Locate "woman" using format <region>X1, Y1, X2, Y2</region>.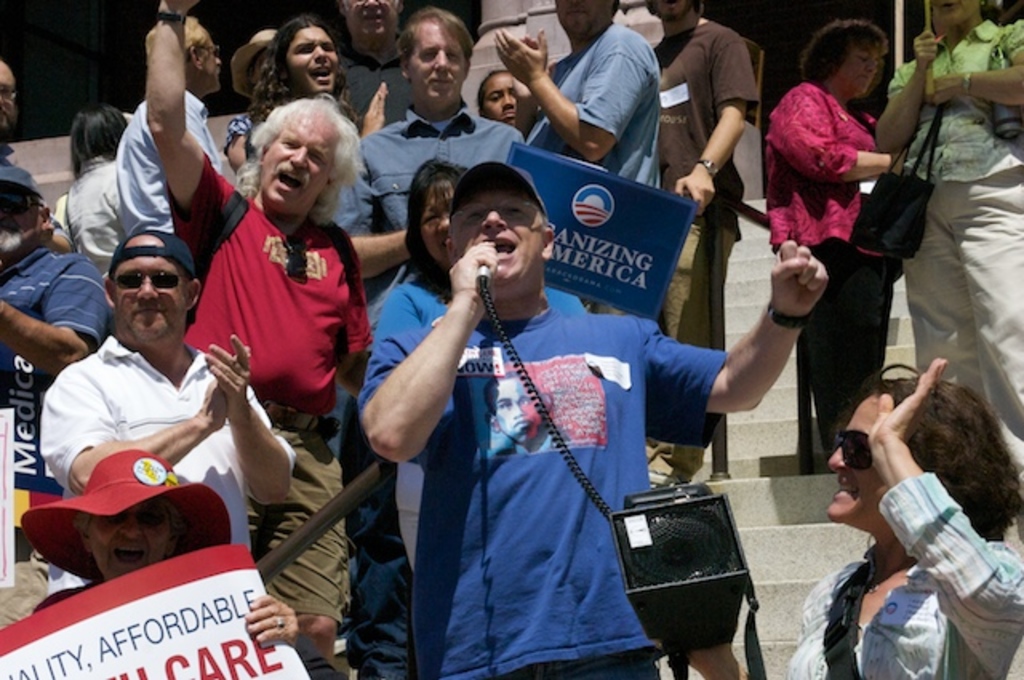
<region>370, 155, 587, 560</region>.
